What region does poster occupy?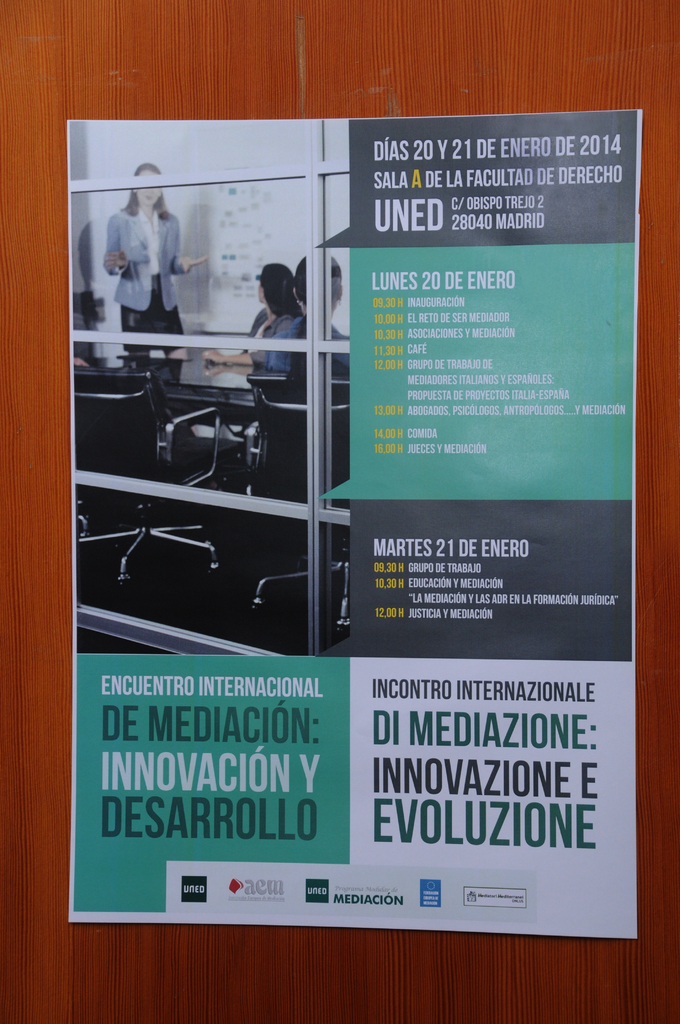
bbox=[69, 120, 635, 941].
